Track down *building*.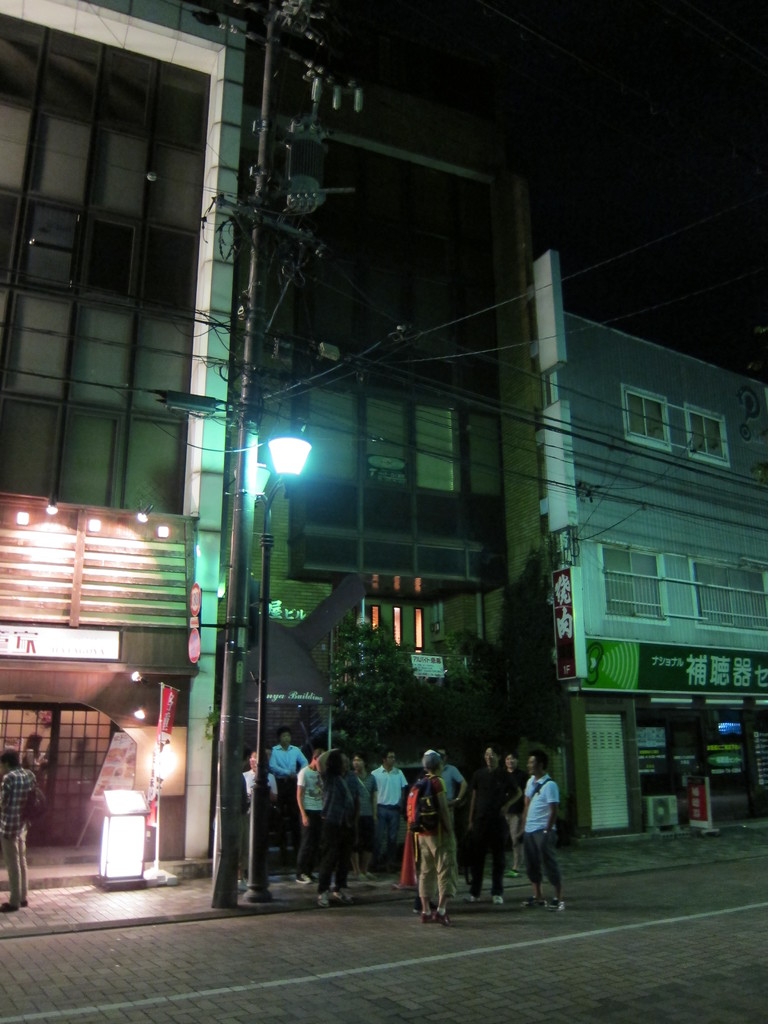
Tracked to <box>238,42,579,869</box>.
